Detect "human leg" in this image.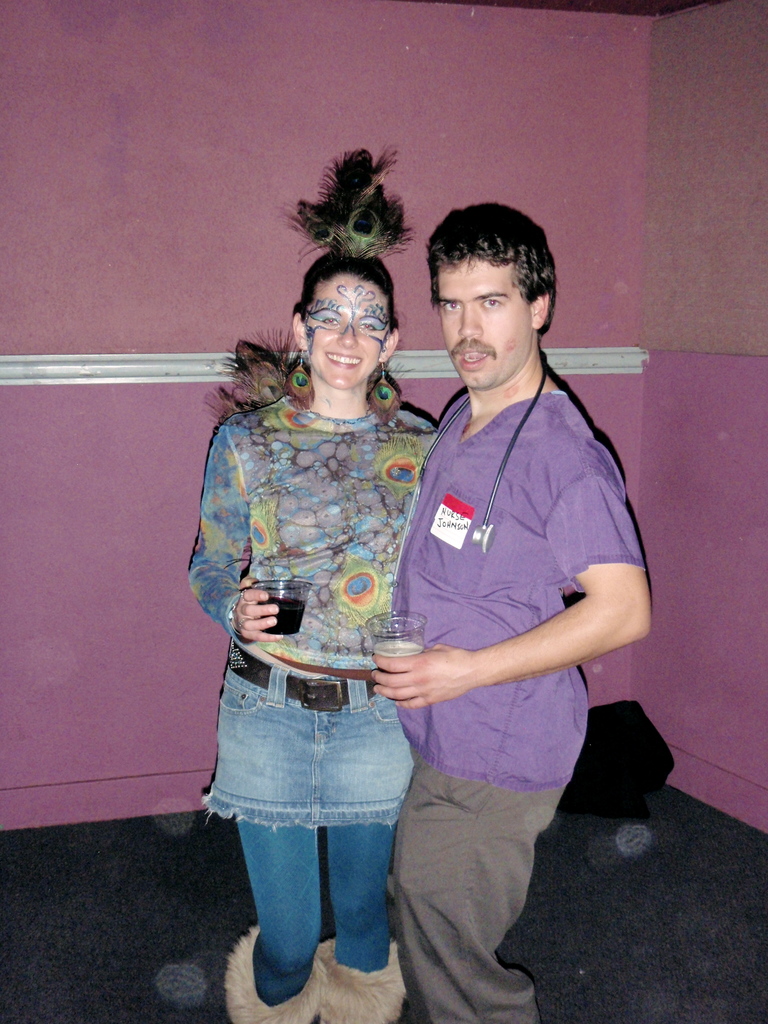
Detection: 205,636,326,1023.
